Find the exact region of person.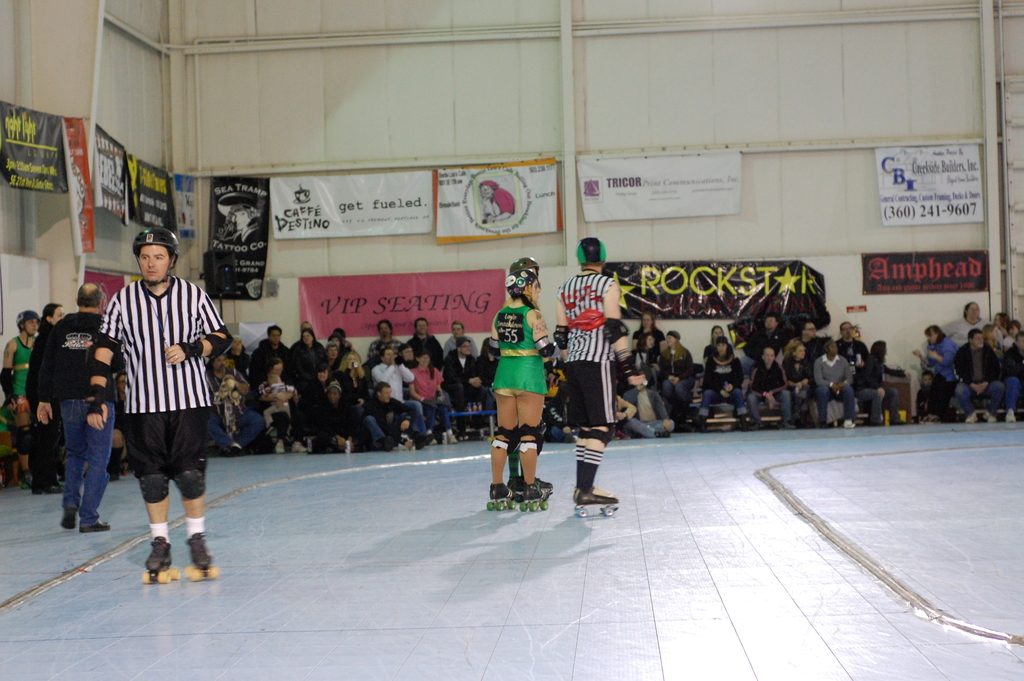
Exact region: bbox(488, 257, 564, 514).
